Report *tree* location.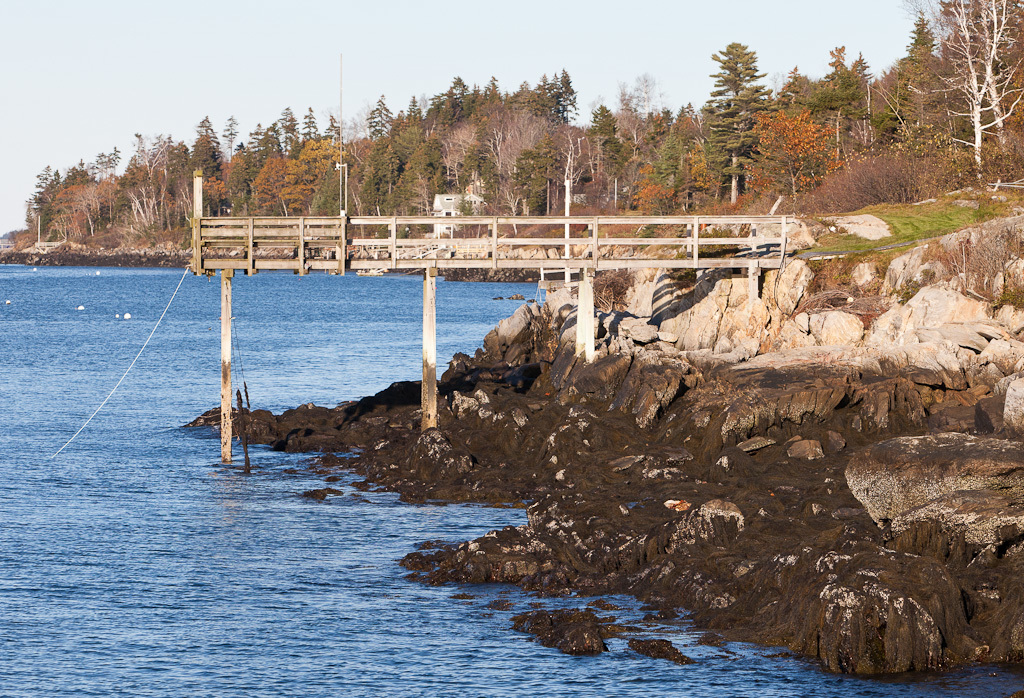
Report: 14:174:57:244.
